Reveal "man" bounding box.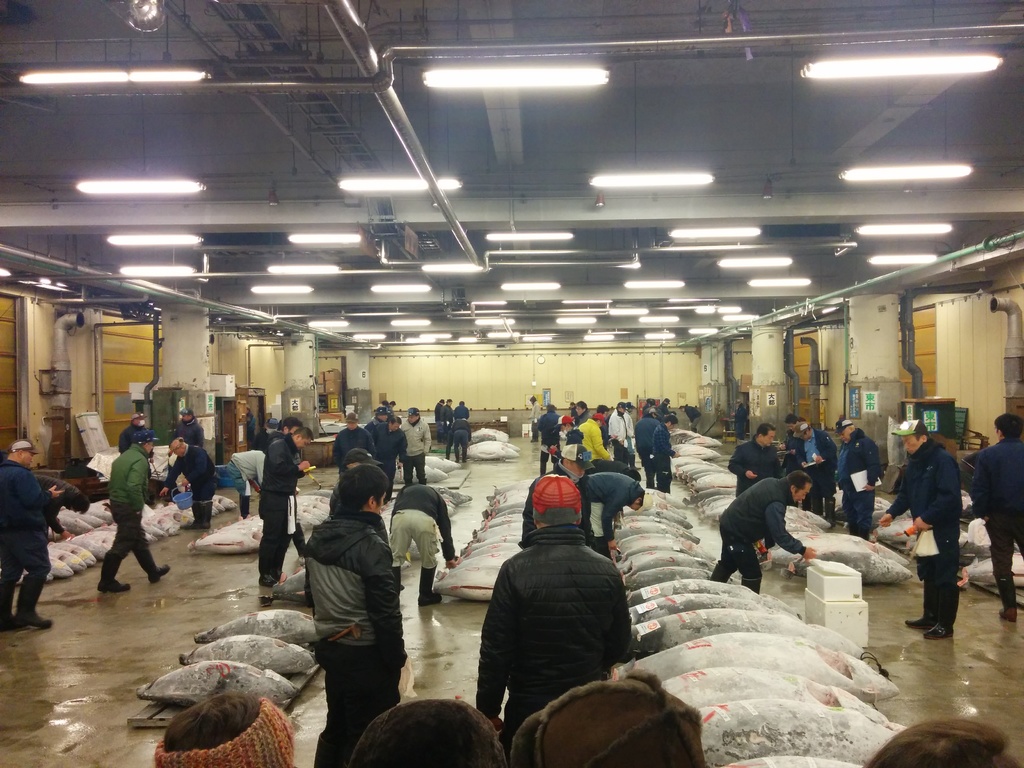
Revealed: (608,403,634,467).
